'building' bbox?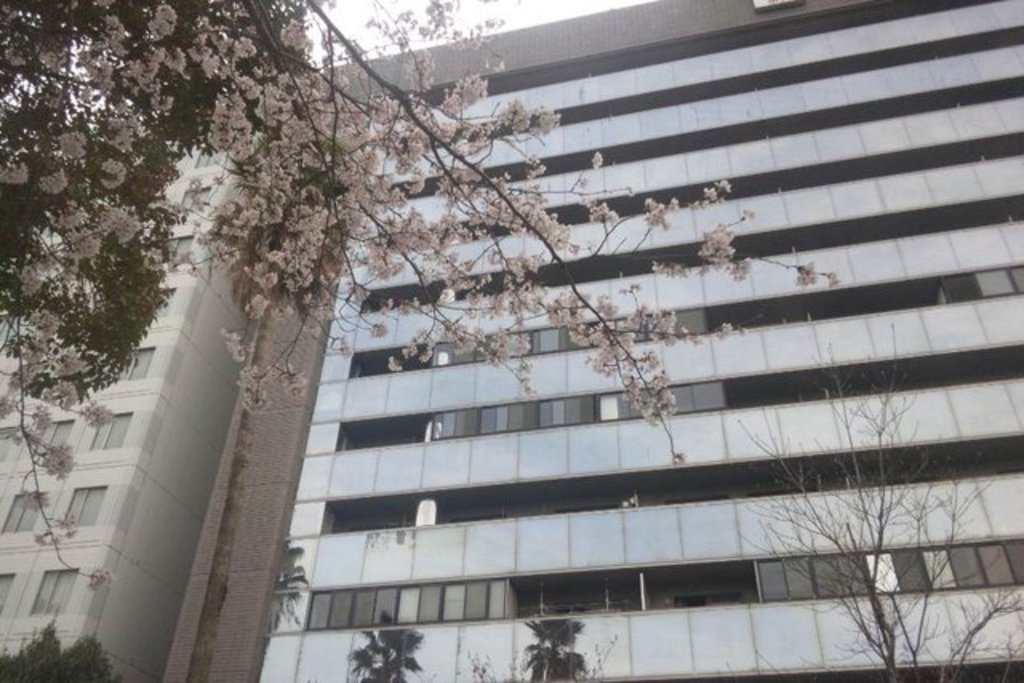
detection(160, 0, 1022, 681)
